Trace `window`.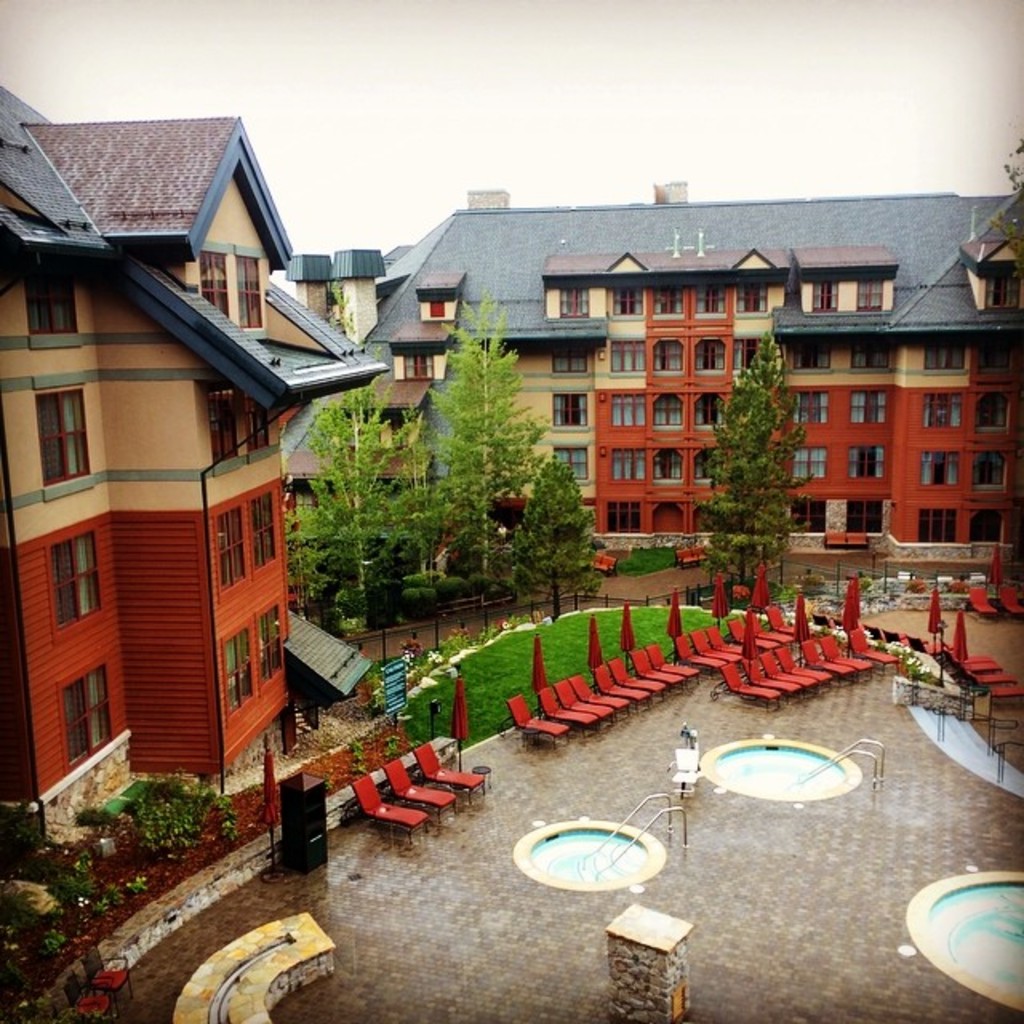
Traced to l=45, t=528, r=109, b=640.
